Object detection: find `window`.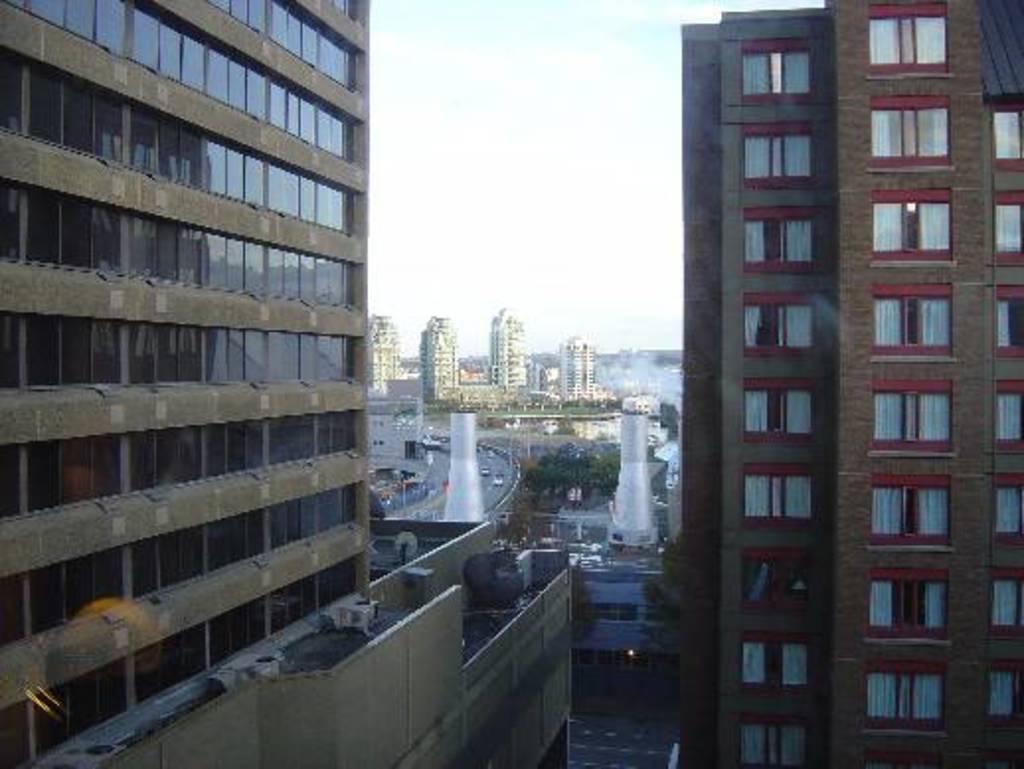
box(743, 40, 820, 103).
